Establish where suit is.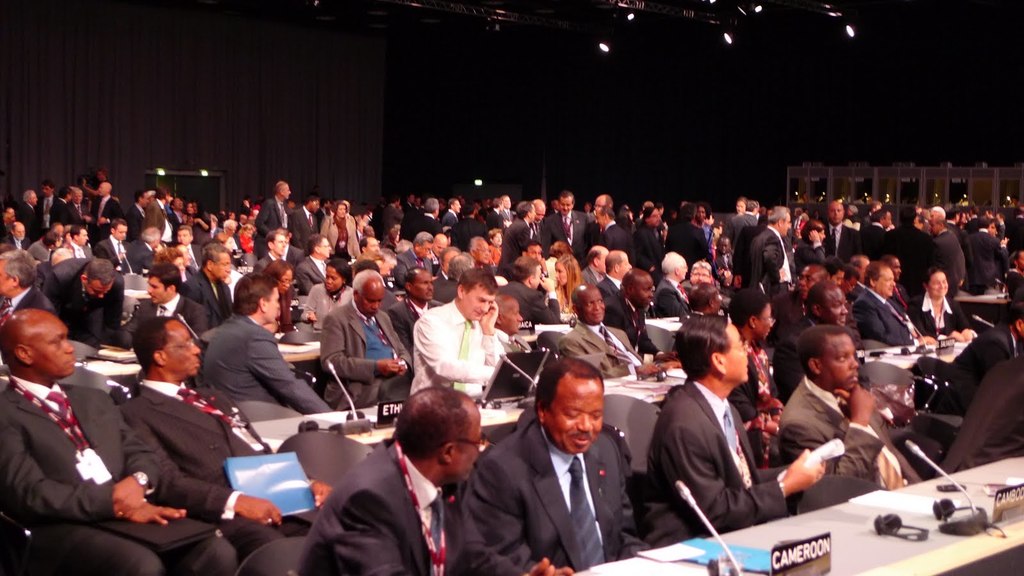
Established at Rect(1016, 214, 1023, 242).
